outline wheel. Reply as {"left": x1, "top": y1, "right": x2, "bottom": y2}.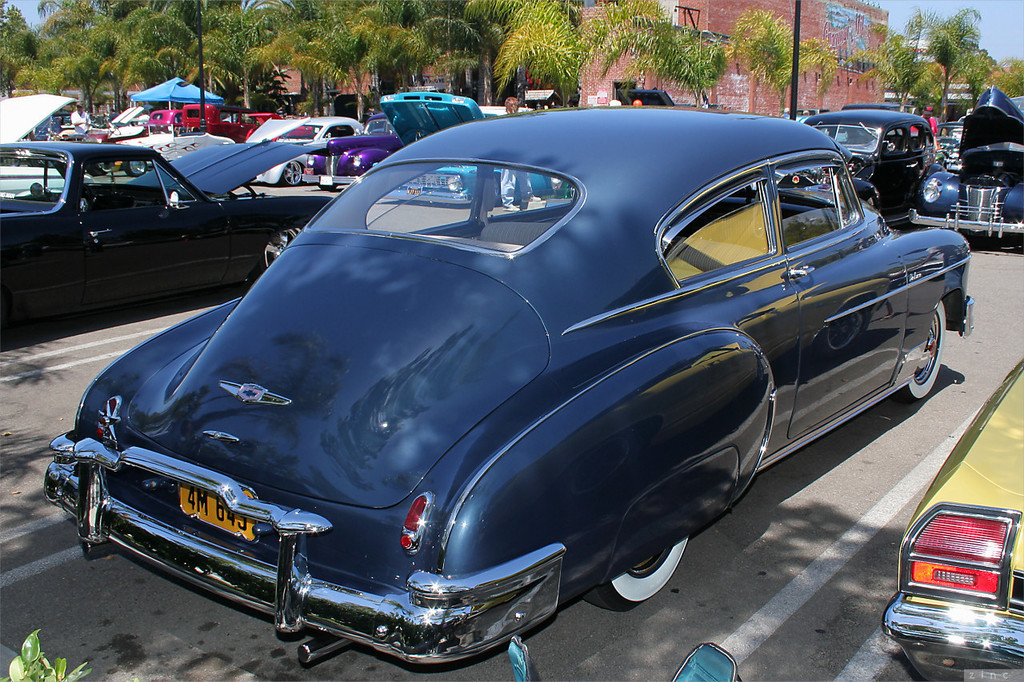
{"left": 594, "top": 539, "right": 691, "bottom": 614}.
